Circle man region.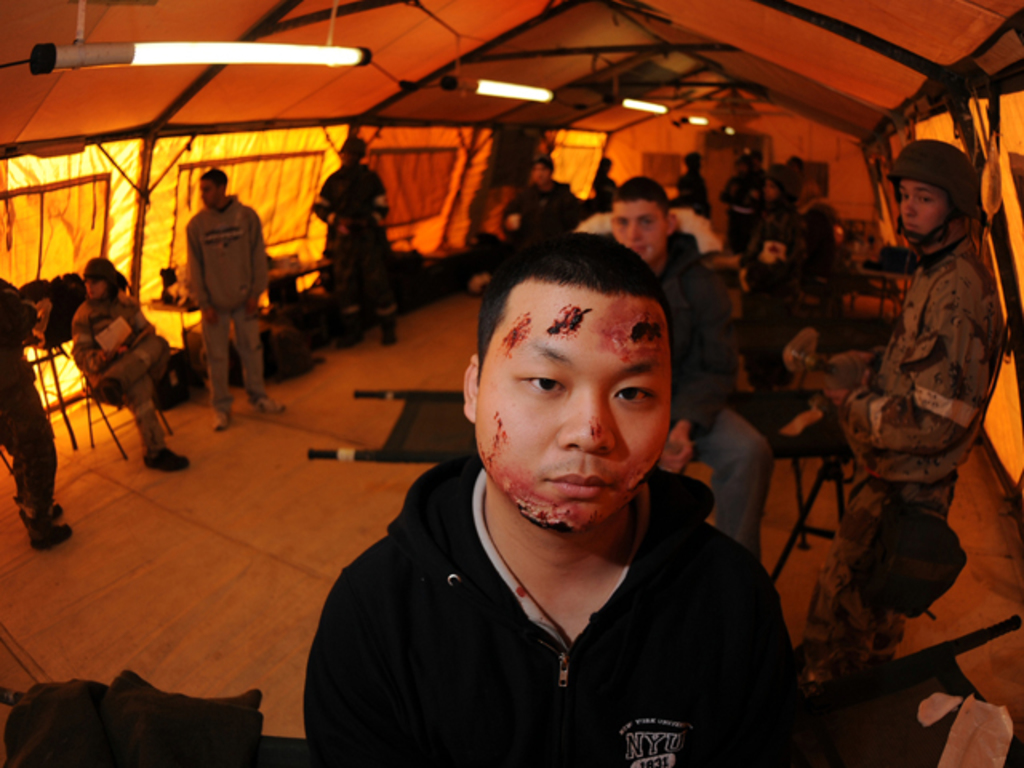
Region: 613/174/771/566.
